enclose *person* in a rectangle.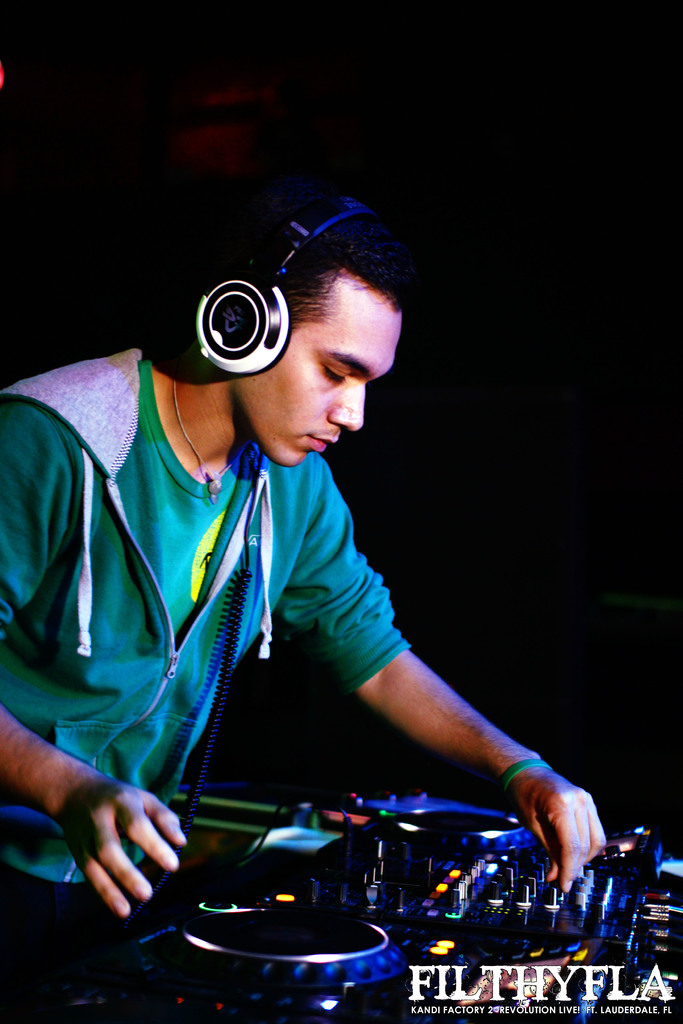
(35, 164, 568, 959).
